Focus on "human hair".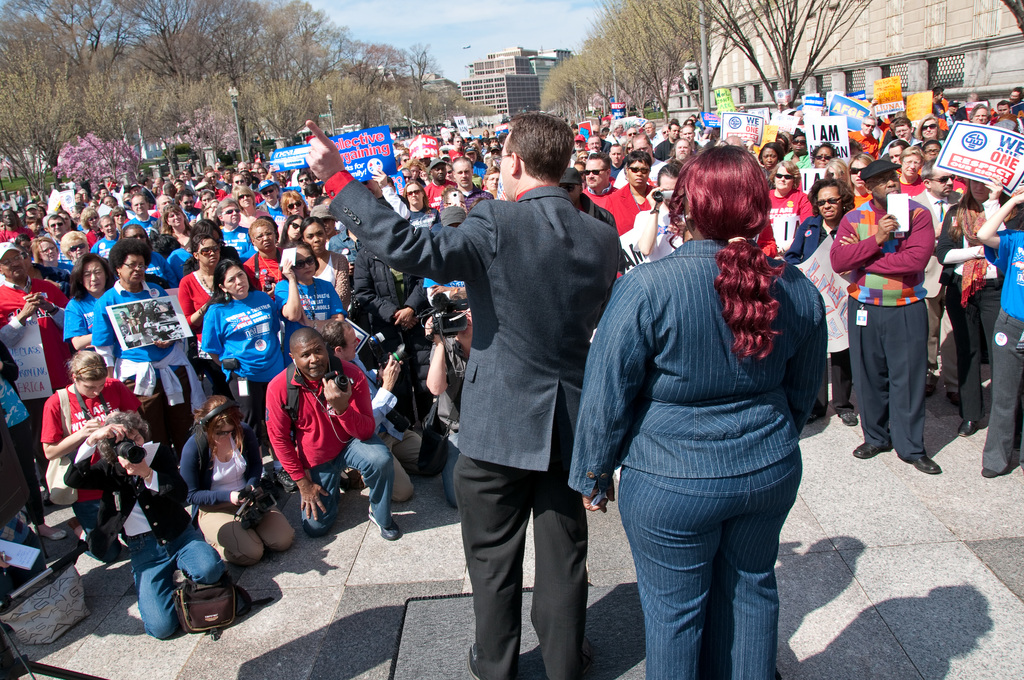
Focused at x1=98 y1=403 x2=150 y2=457.
